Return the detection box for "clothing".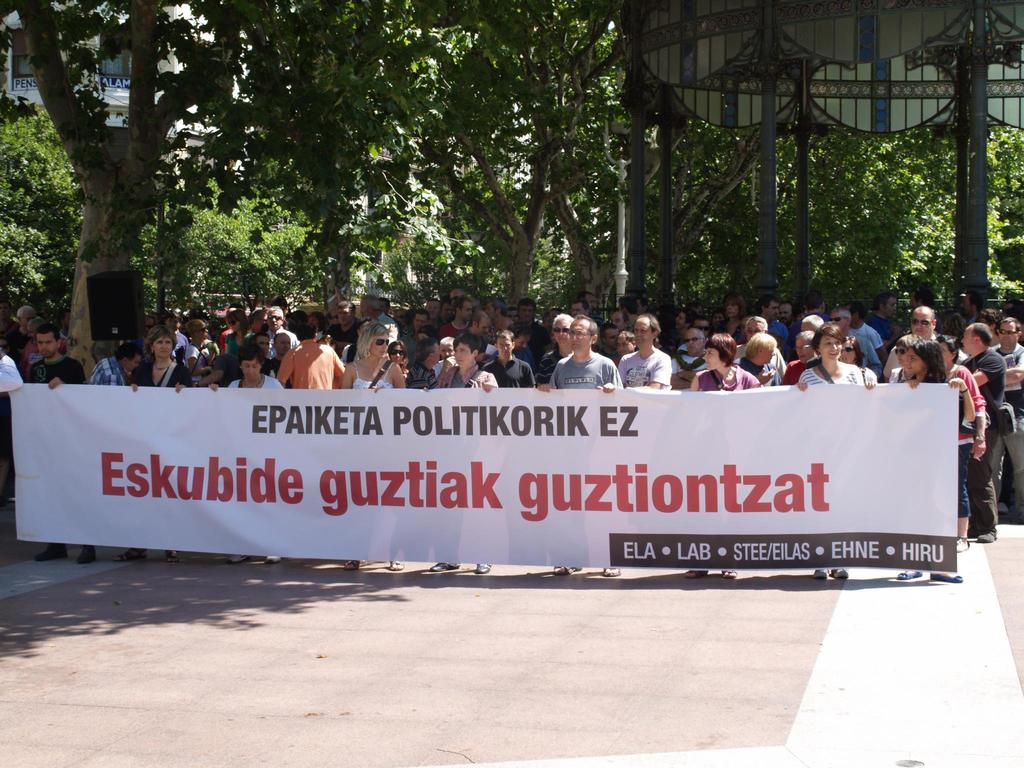
[left=0, top=352, right=31, bottom=393].
